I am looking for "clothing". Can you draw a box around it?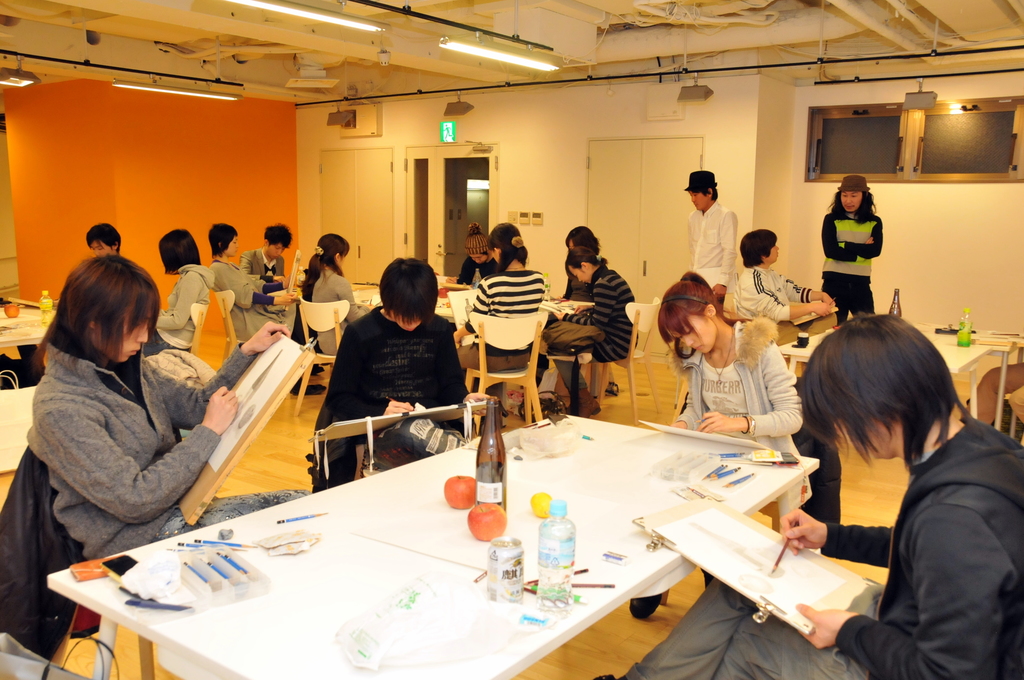
Sure, the bounding box is rect(735, 264, 822, 320).
